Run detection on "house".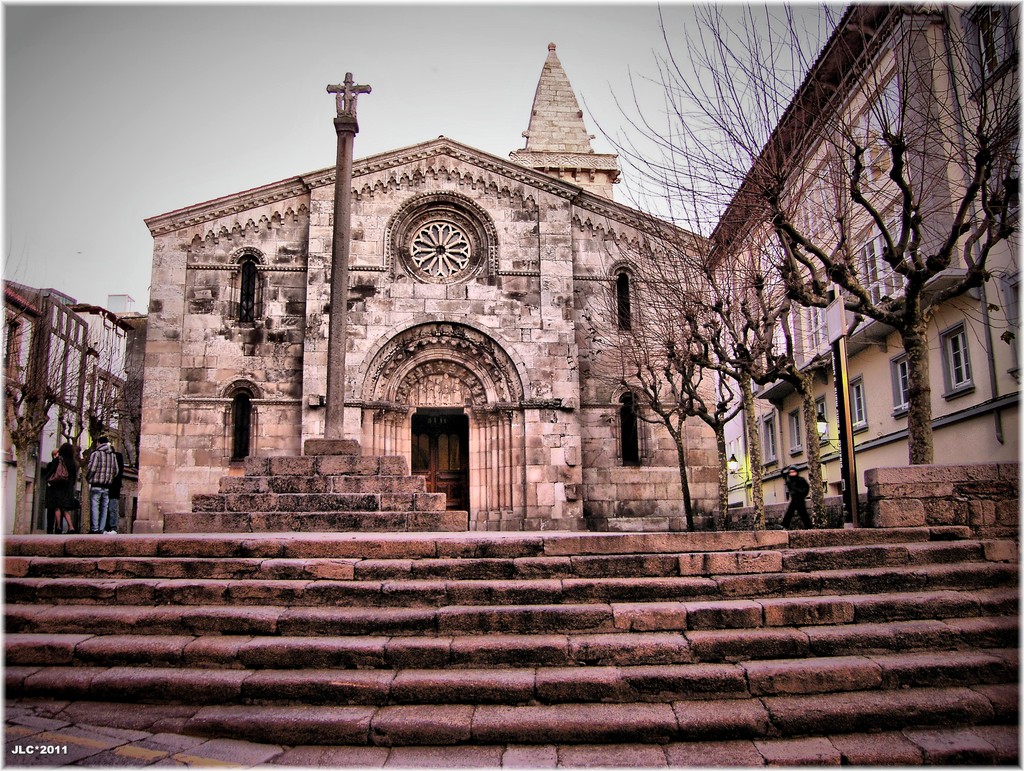
Result: locate(0, 271, 158, 532).
